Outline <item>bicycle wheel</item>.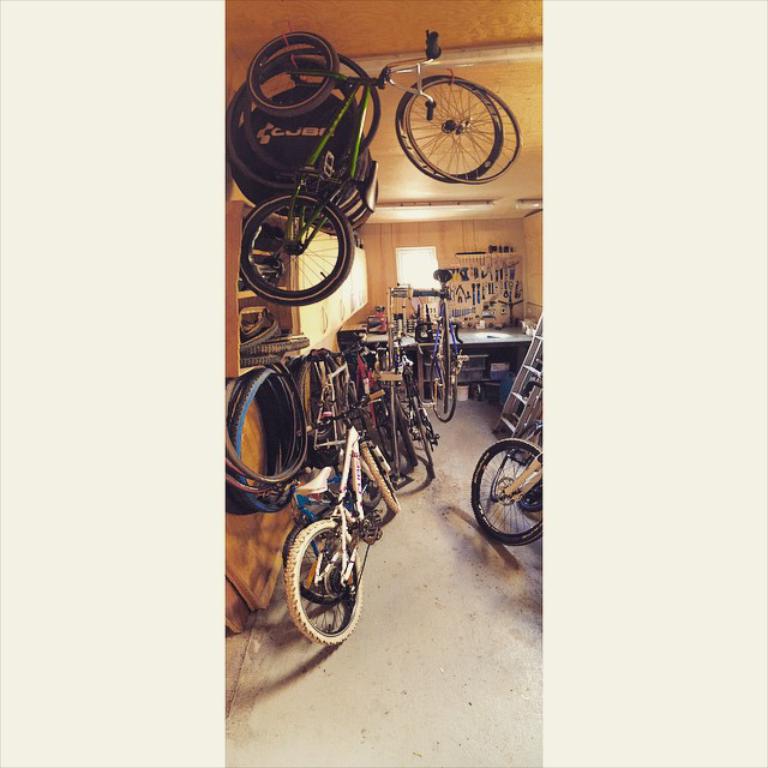
Outline: <bbox>348, 451, 385, 512</bbox>.
